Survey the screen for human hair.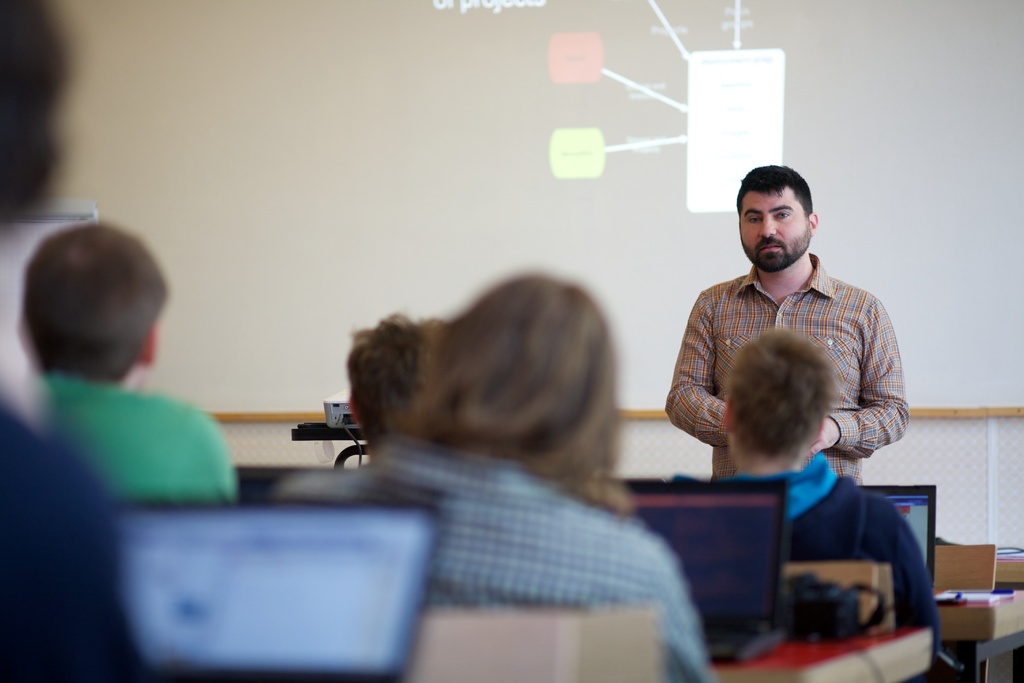
Survey found: bbox(396, 274, 623, 504).
